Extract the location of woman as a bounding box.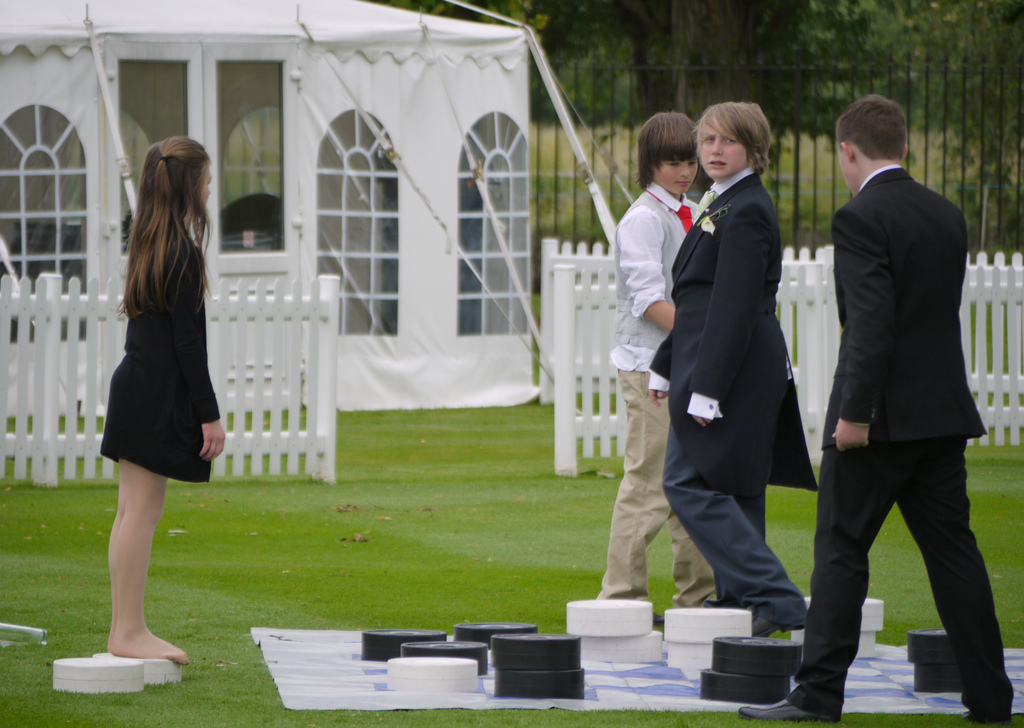
[left=81, top=134, right=234, bottom=634].
